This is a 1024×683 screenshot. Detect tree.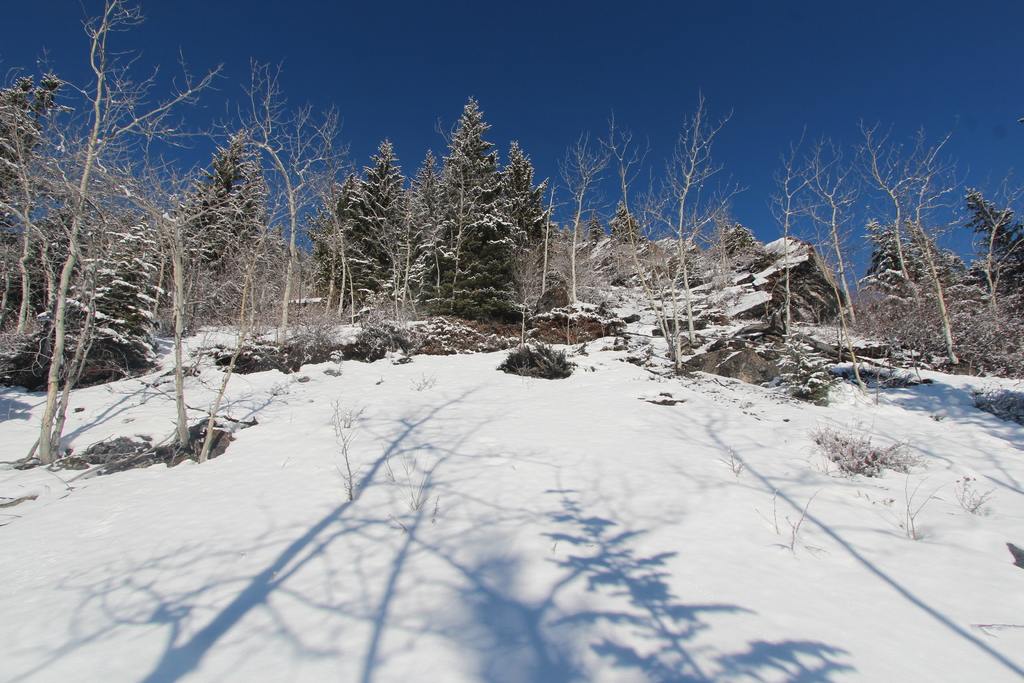
(x1=956, y1=192, x2=1023, y2=270).
